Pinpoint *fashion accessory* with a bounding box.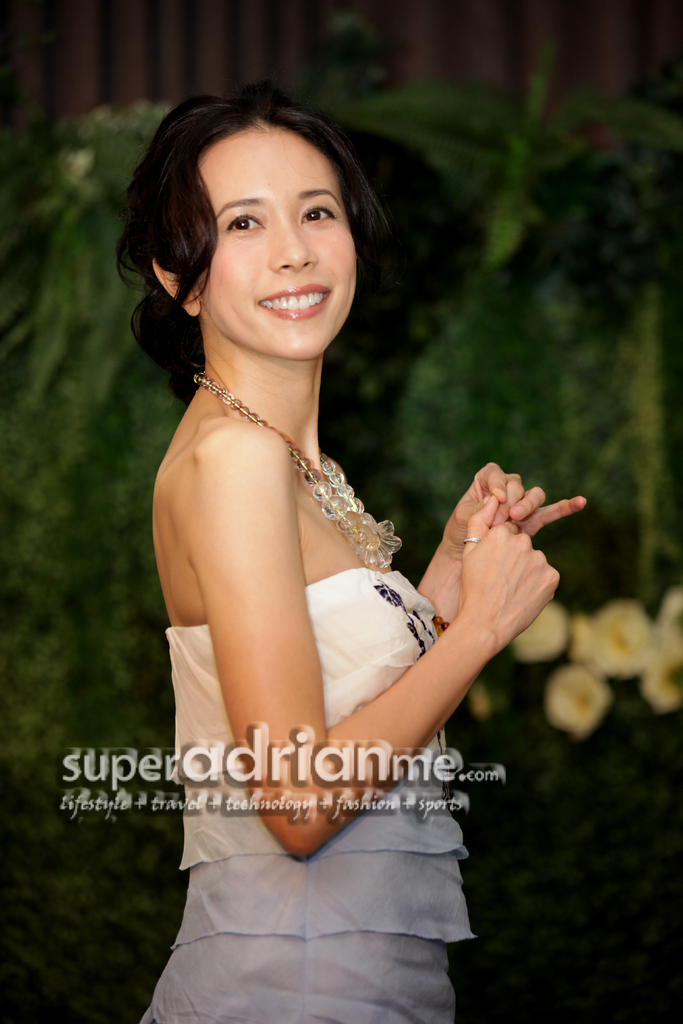
172,358,409,573.
